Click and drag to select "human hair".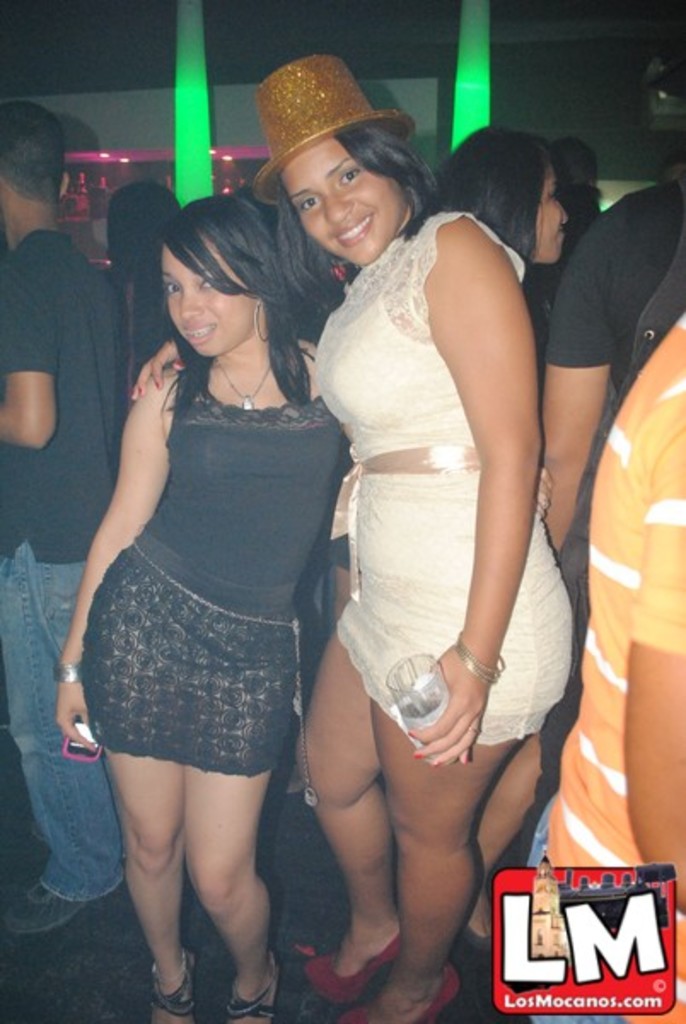
Selection: (left=275, top=121, right=440, bottom=329).
